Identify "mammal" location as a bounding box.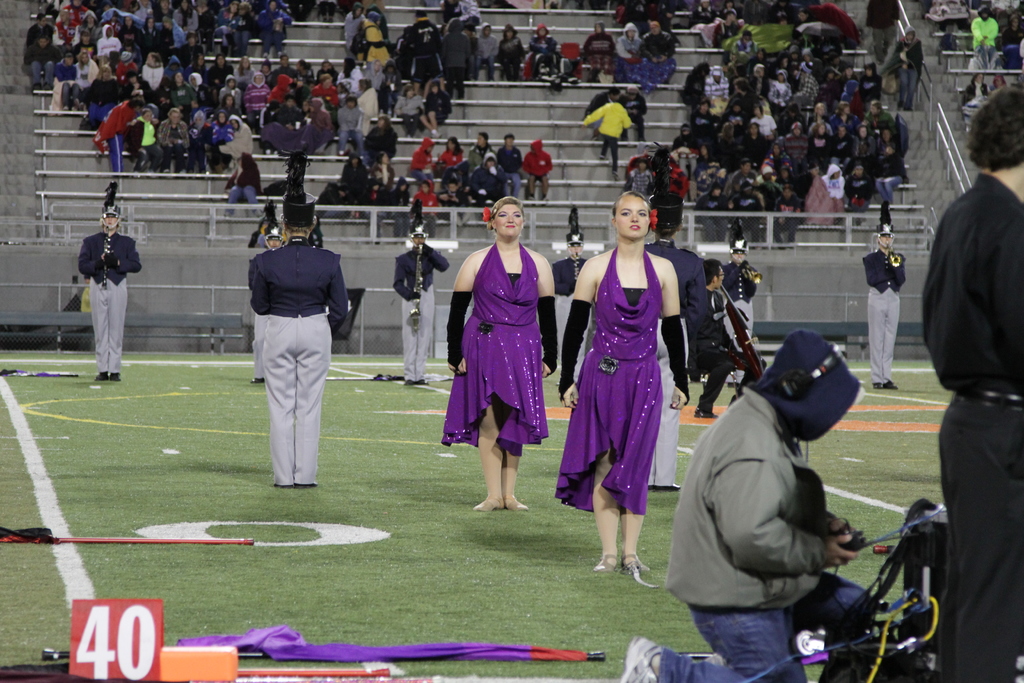
<region>438, 166, 467, 203</region>.
